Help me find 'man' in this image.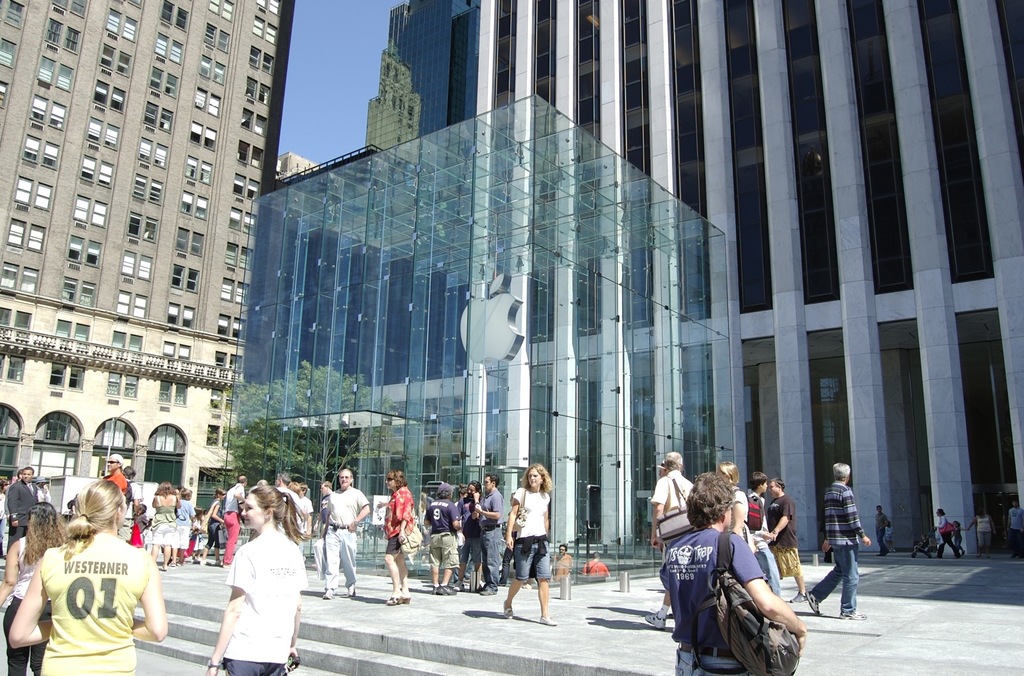
Found it: detection(4, 464, 38, 551).
